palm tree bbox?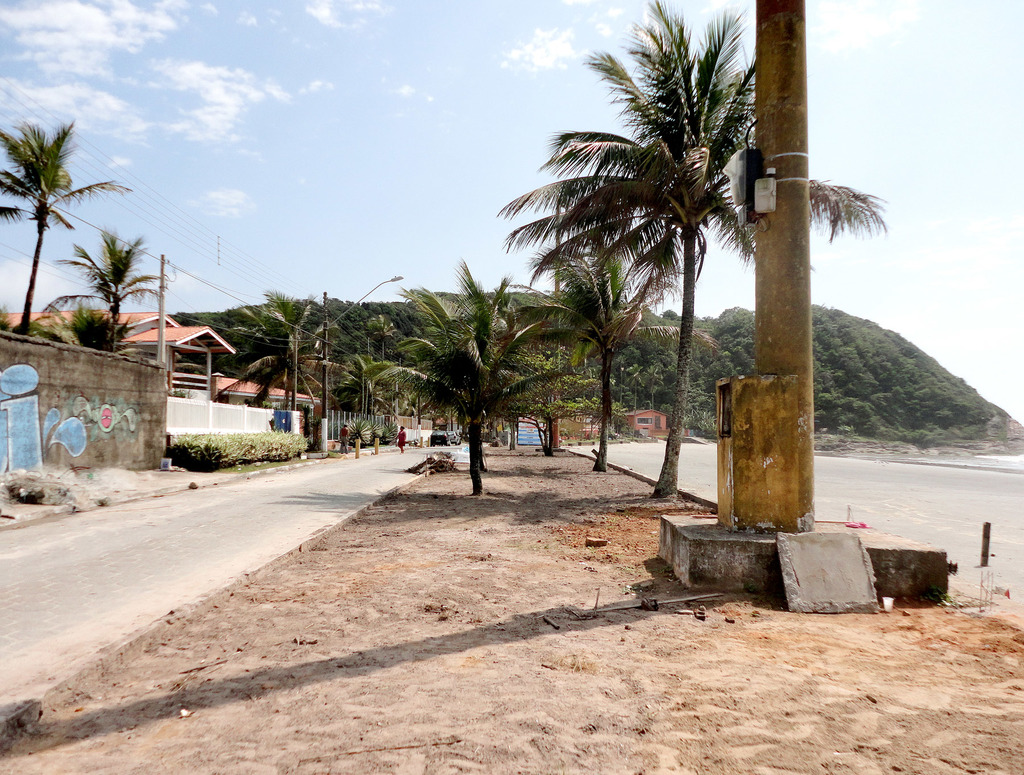
locate(241, 295, 340, 408)
